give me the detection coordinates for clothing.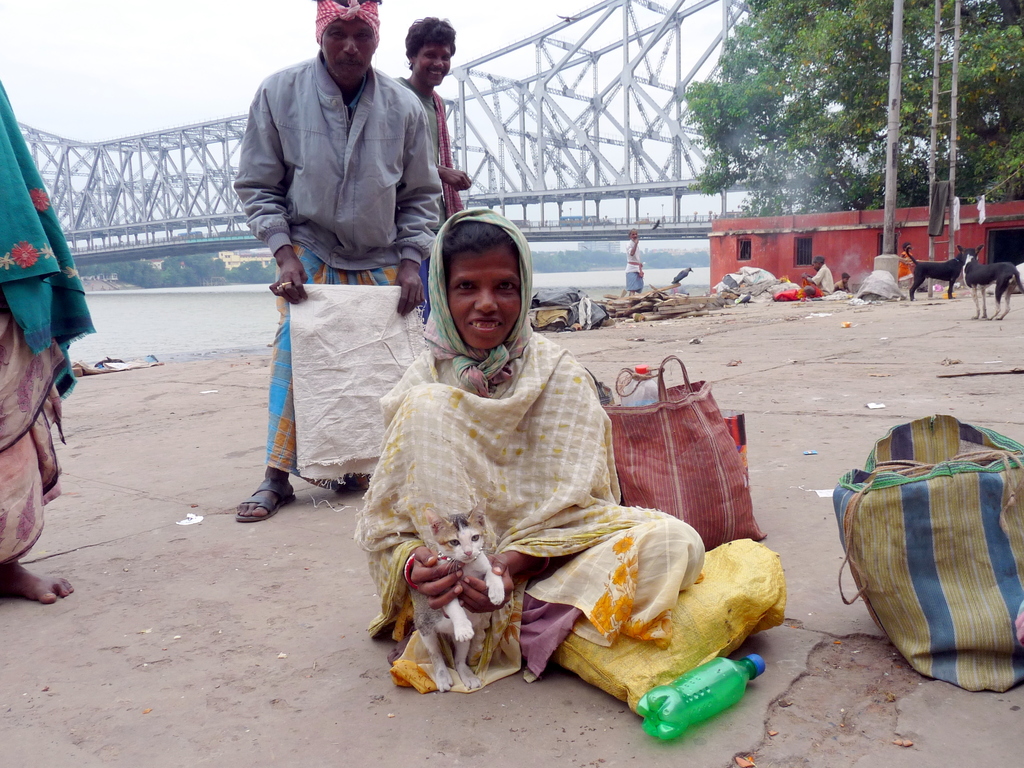
bbox=[232, 51, 443, 489].
